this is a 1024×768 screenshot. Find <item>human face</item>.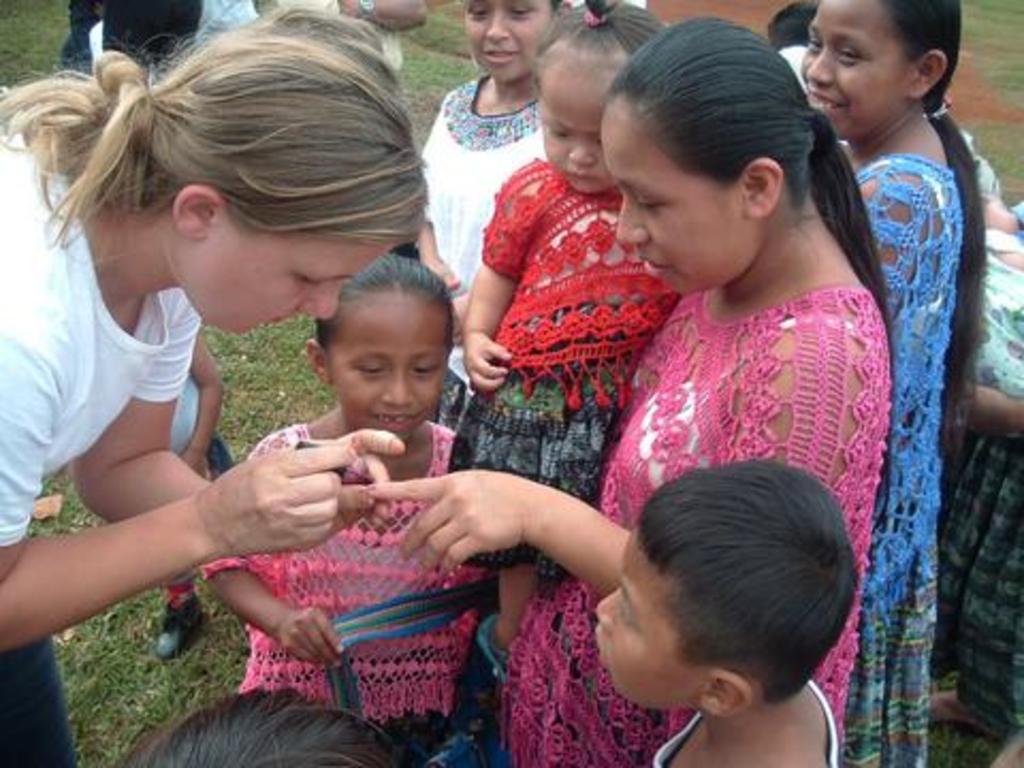
Bounding box: {"left": 331, "top": 297, "right": 452, "bottom": 433}.
